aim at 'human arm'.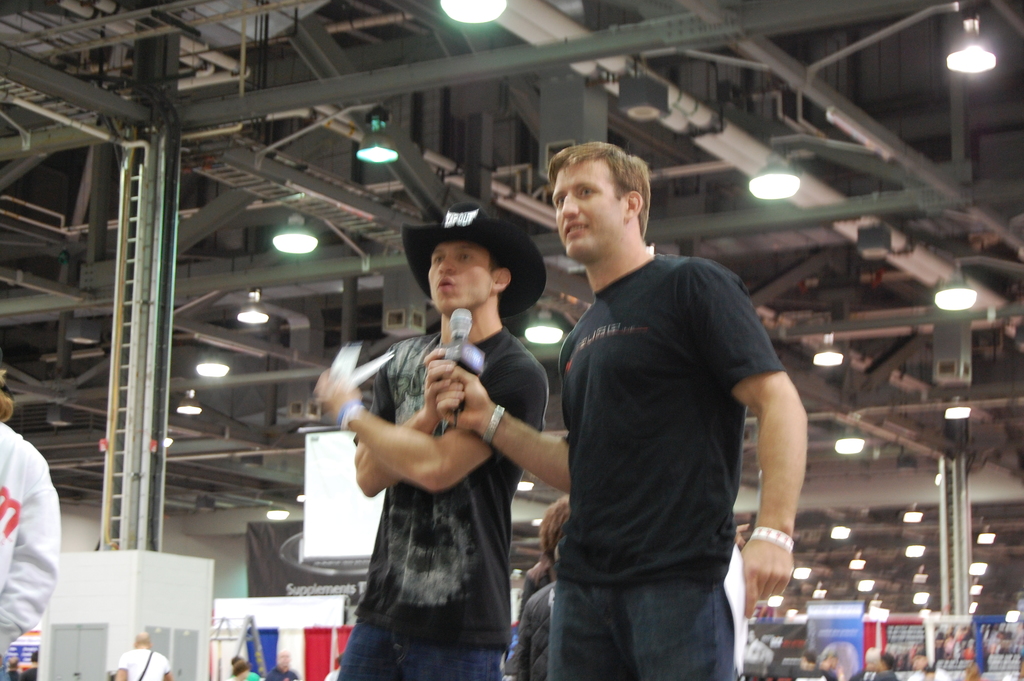
Aimed at [314,369,554,496].
